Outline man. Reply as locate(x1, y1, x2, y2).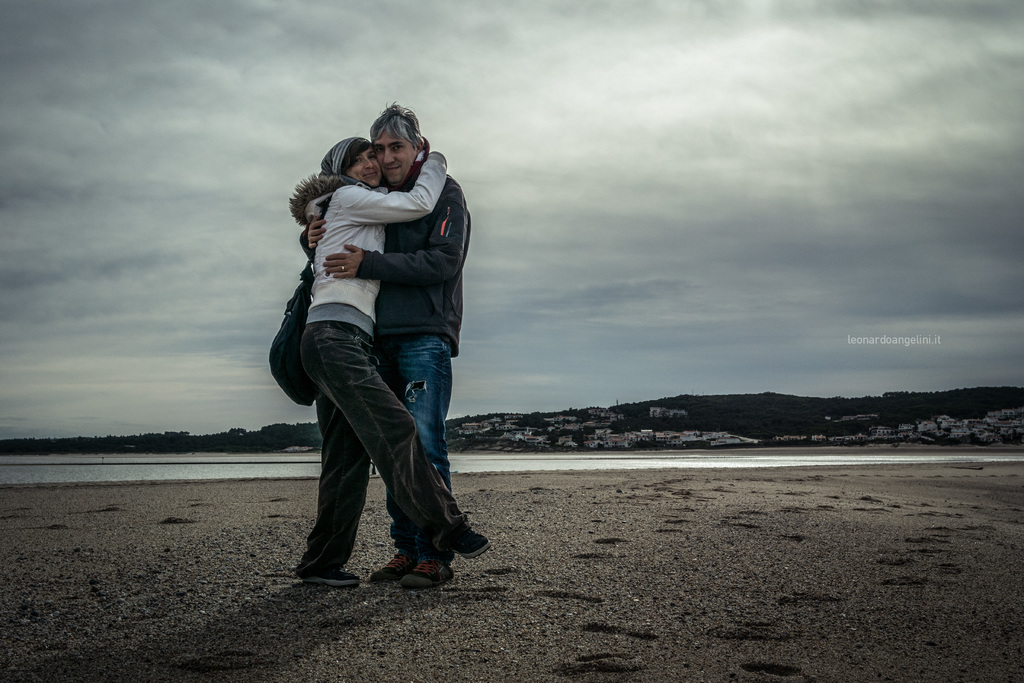
locate(300, 107, 473, 587).
